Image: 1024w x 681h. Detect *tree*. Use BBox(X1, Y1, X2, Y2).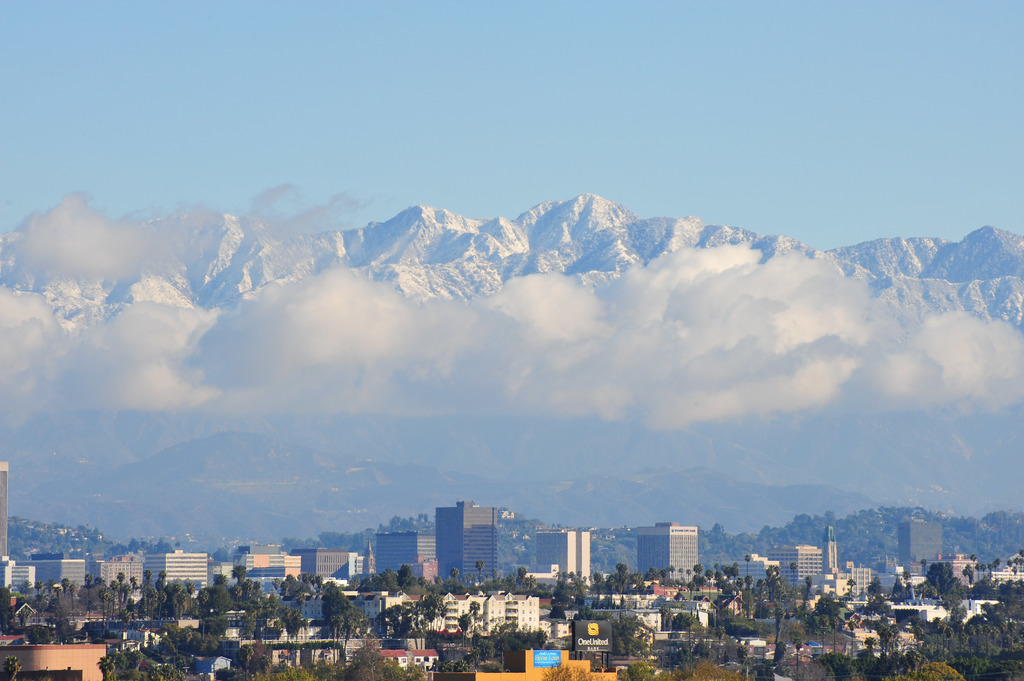
BBox(867, 575, 894, 616).
